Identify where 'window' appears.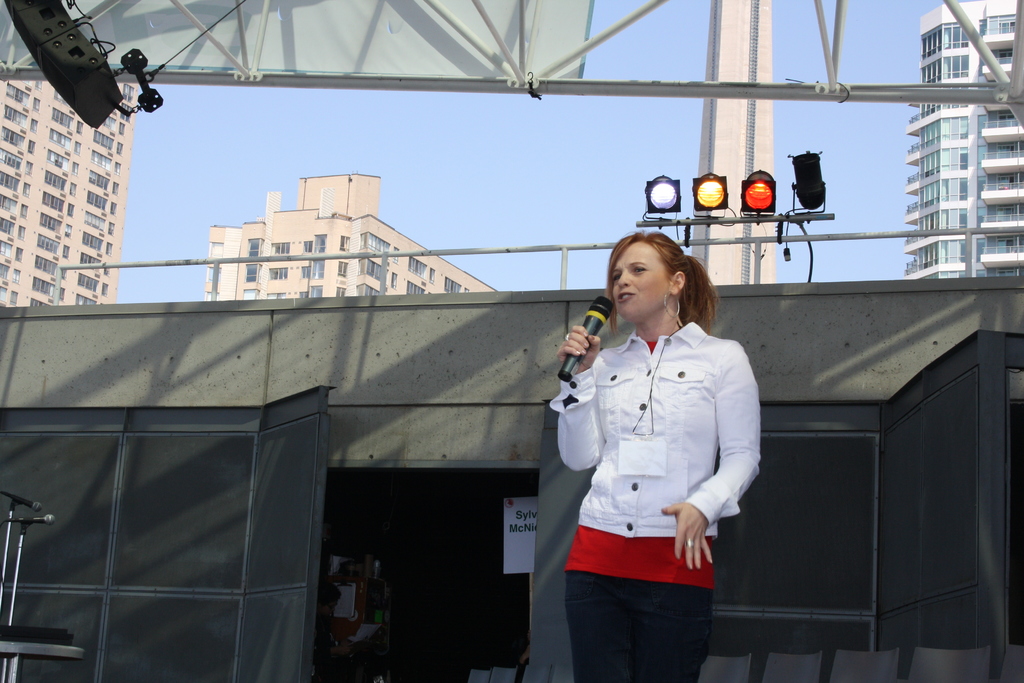
Appears at 334:261:349:277.
